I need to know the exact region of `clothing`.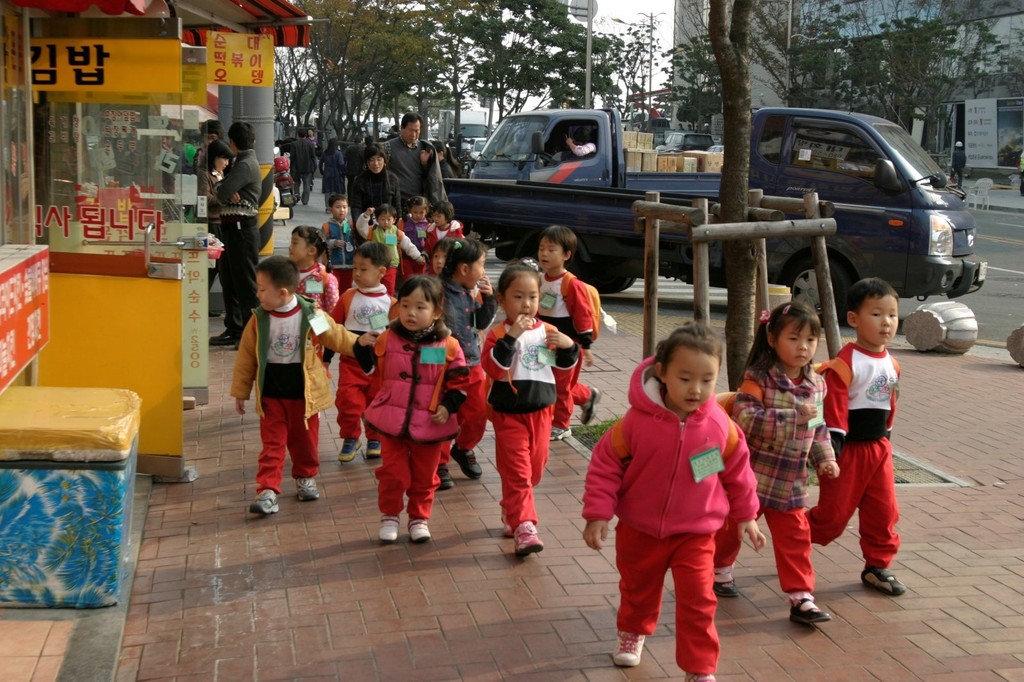
Region: {"x1": 326, "y1": 218, "x2": 365, "y2": 269}.
